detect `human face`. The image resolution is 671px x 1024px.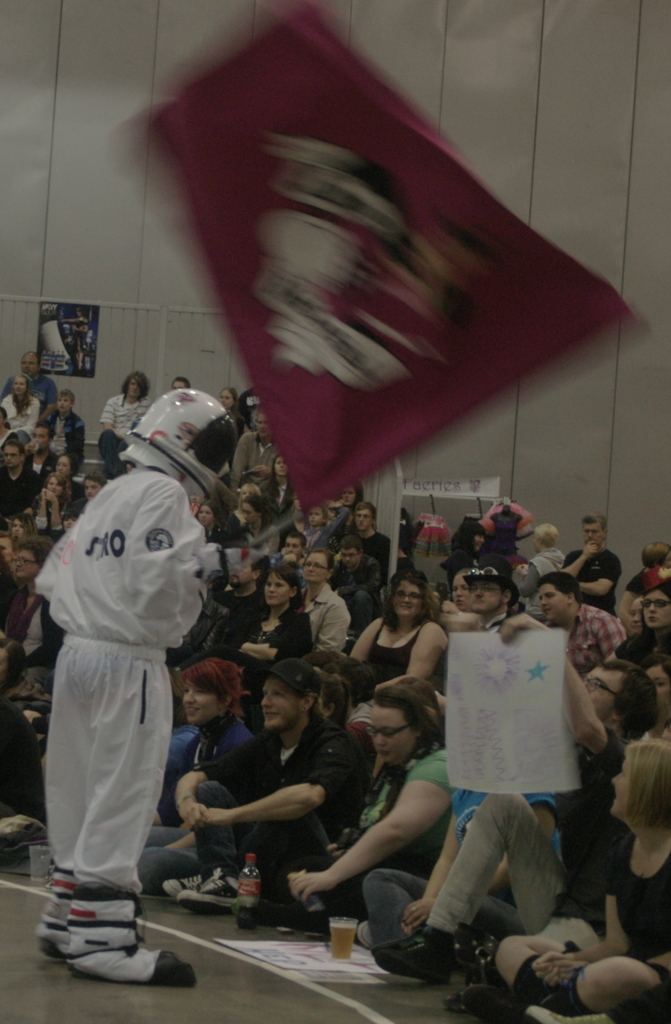
select_region(536, 581, 562, 620).
